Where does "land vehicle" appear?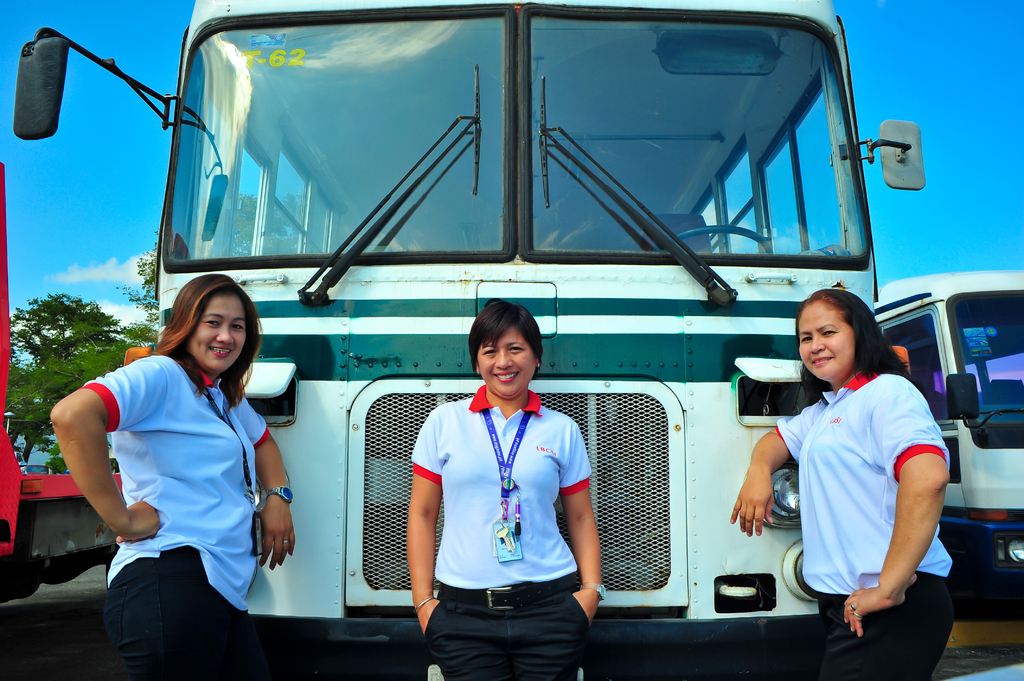
Appears at [left=12, top=0, right=930, bottom=680].
